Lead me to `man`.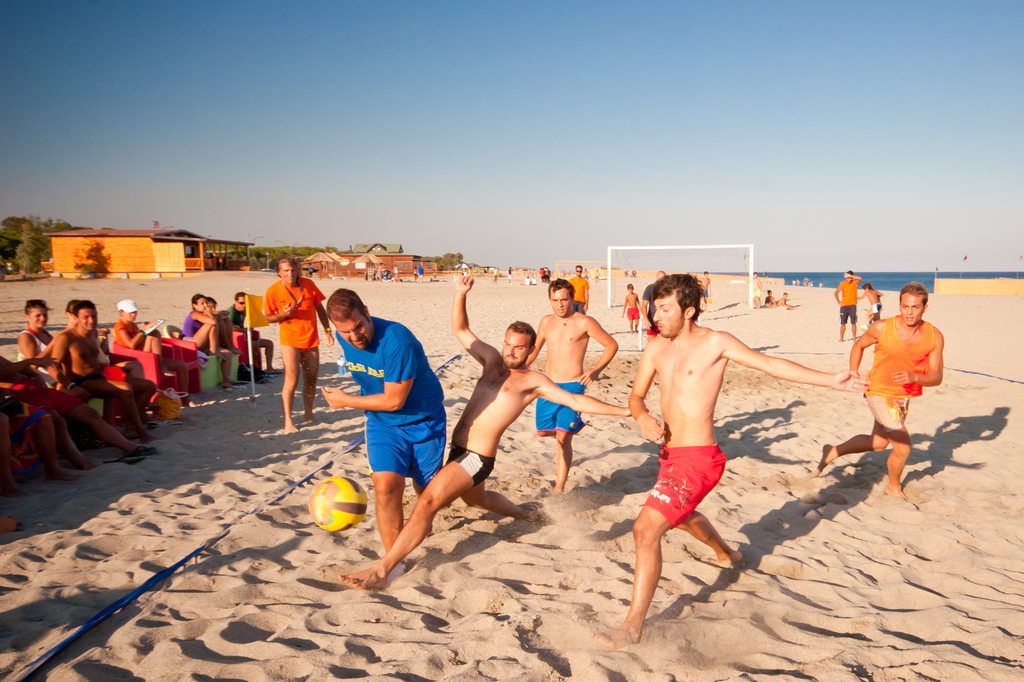
Lead to Rect(832, 275, 867, 345).
